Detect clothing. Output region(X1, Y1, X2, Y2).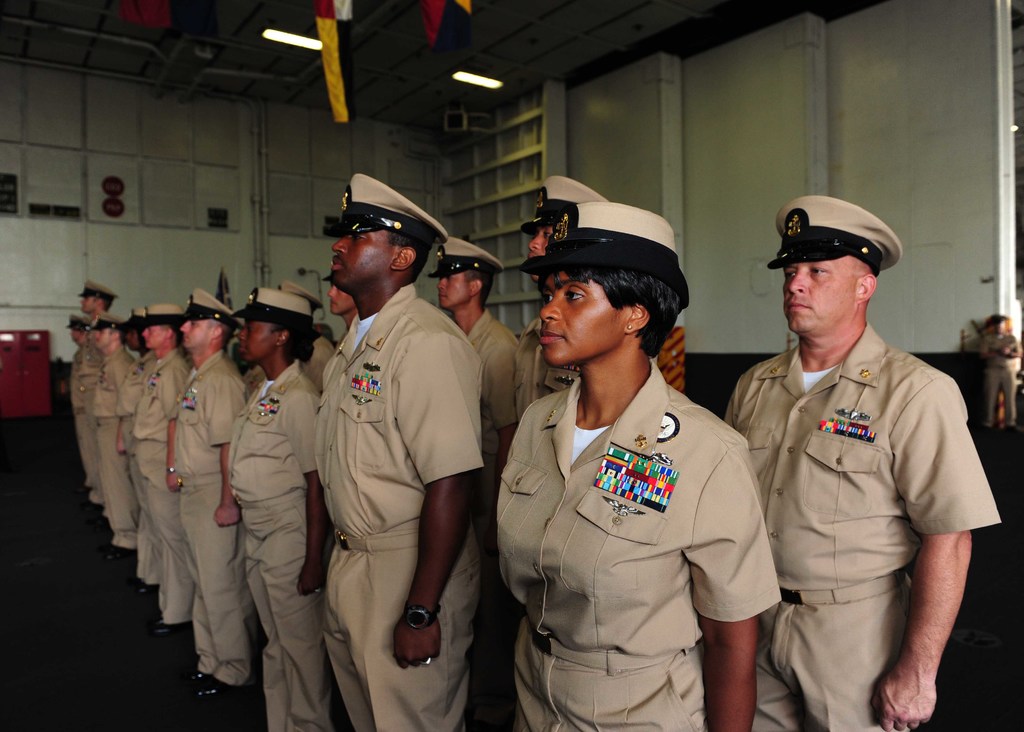
region(120, 327, 216, 644).
